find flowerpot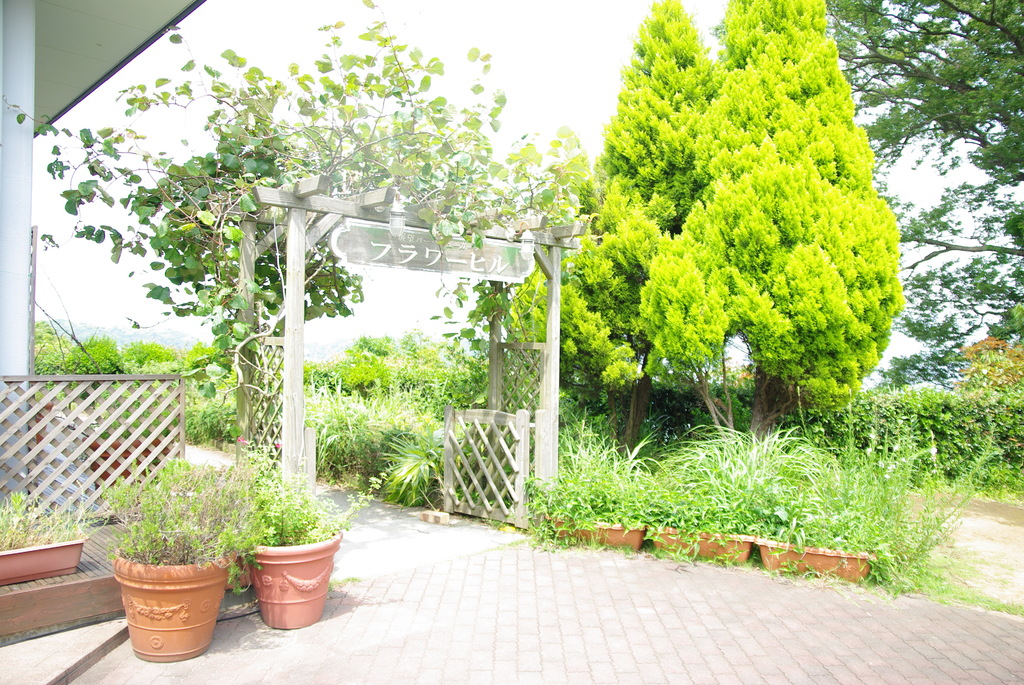
l=115, t=561, r=218, b=661
